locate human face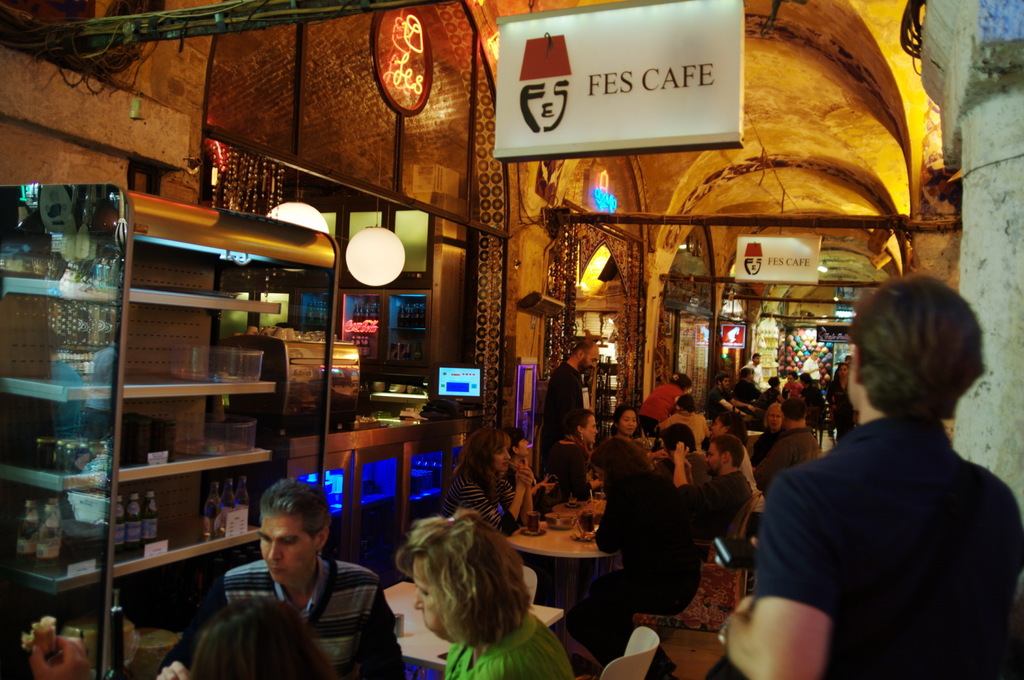
detection(714, 420, 728, 431)
